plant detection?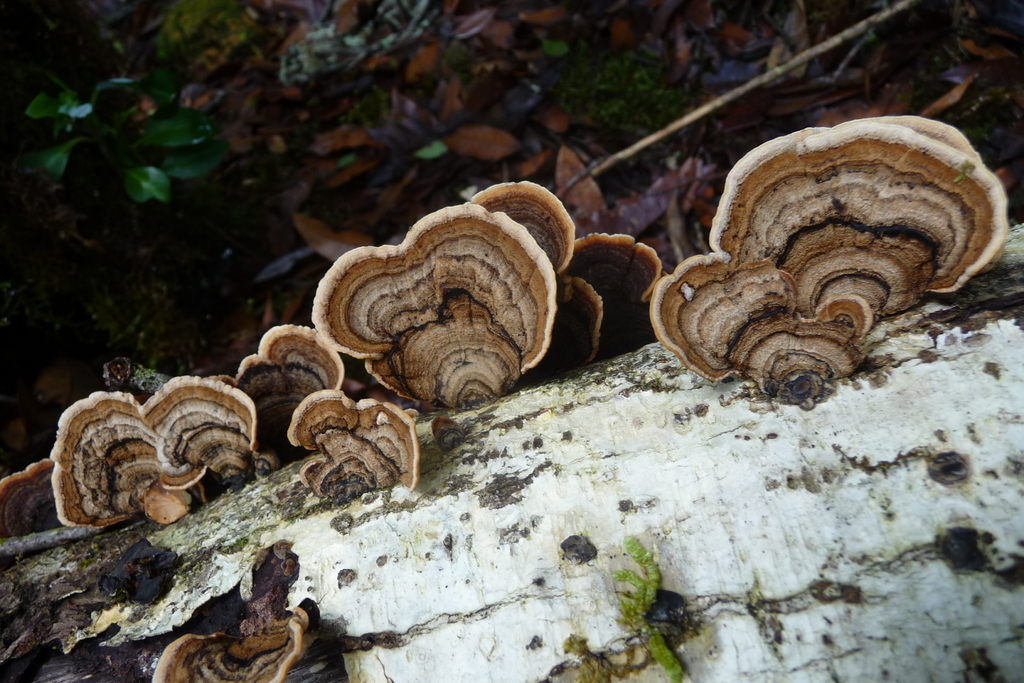
x1=24 y1=79 x2=234 y2=204
